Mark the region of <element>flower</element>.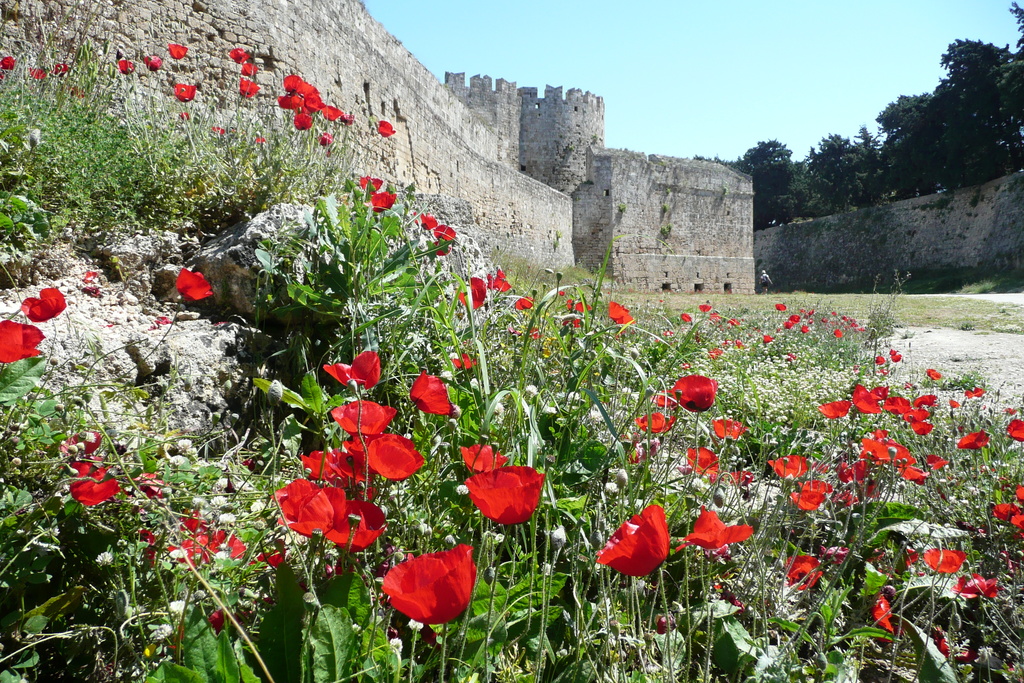
Region: bbox=(790, 477, 836, 509).
